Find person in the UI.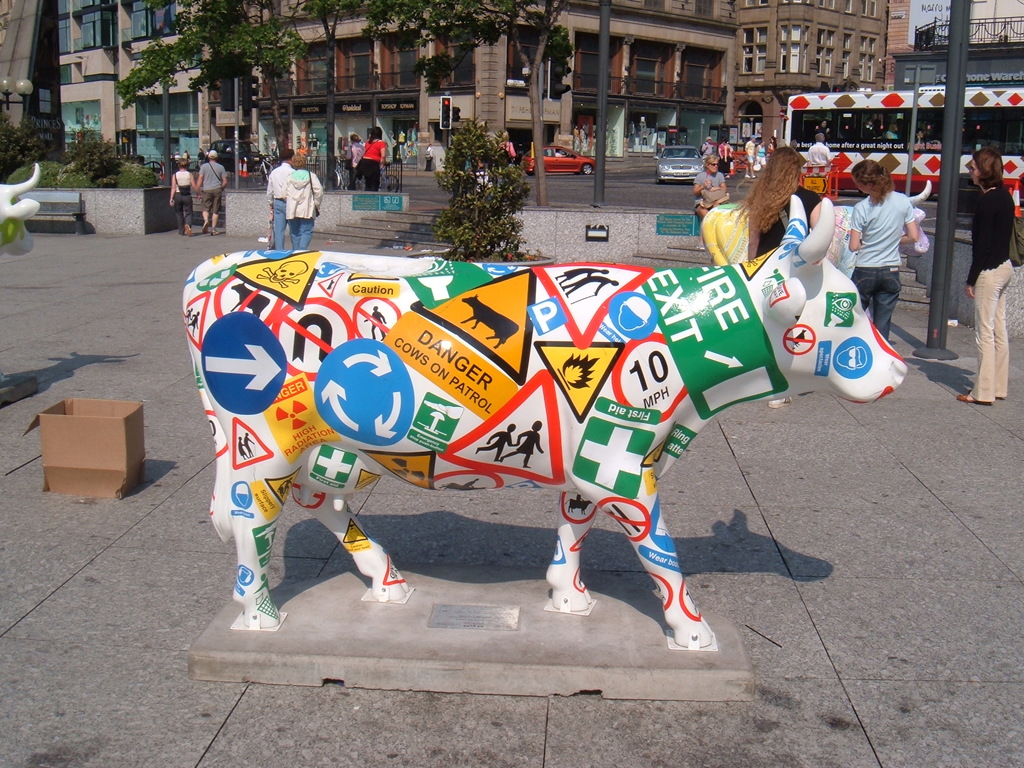
UI element at l=262, t=150, r=294, b=248.
